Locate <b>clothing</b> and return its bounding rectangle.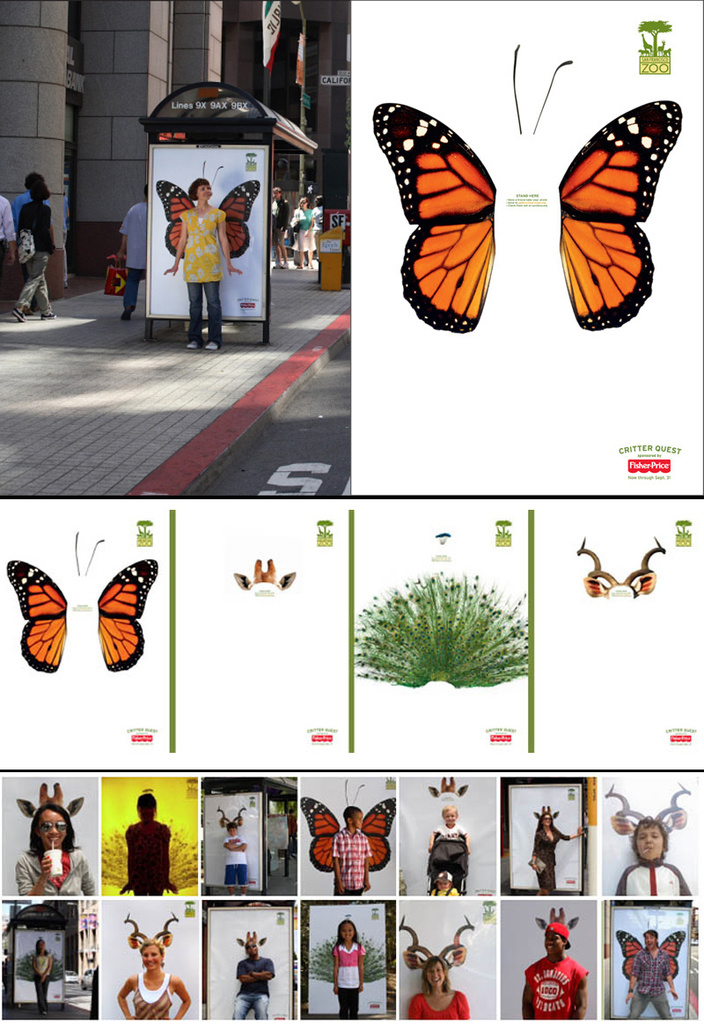
<box>408,989,468,1019</box>.
